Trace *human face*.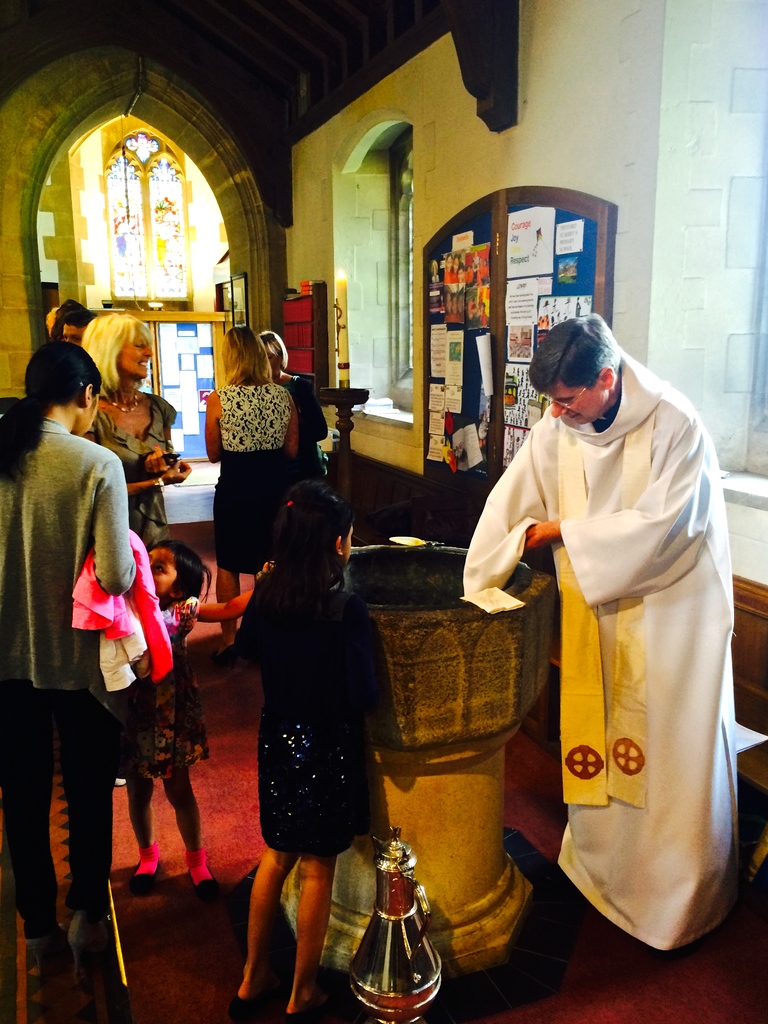
Traced to l=82, t=391, r=100, b=431.
